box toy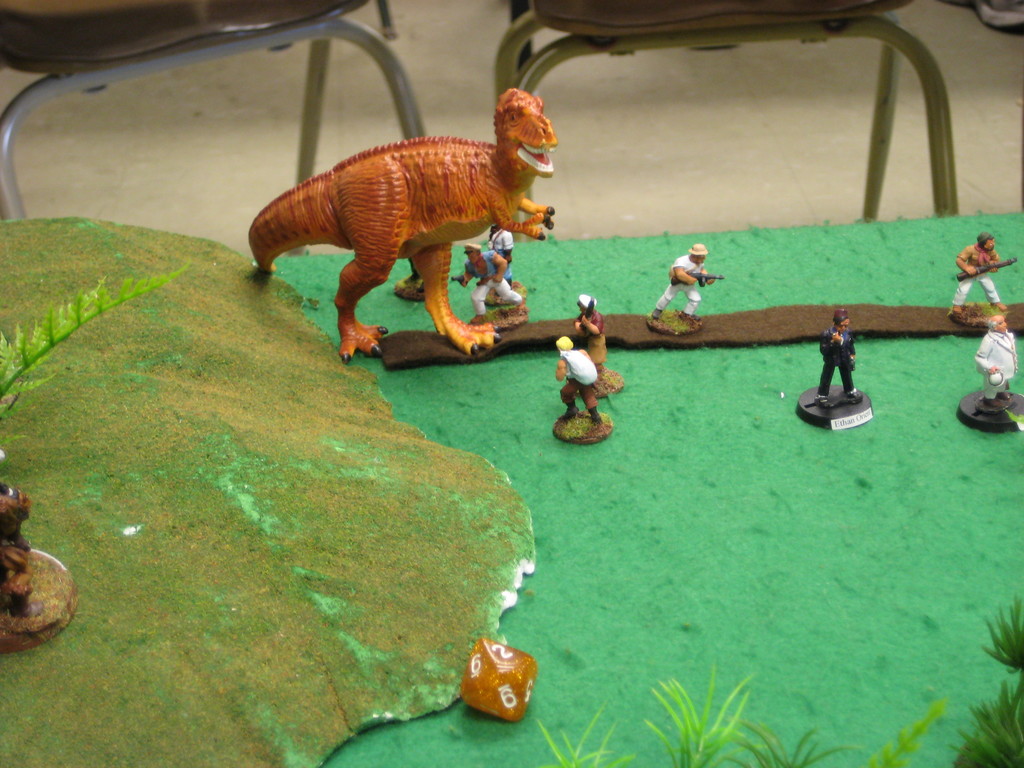
[x1=486, y1=227, x2=530, y2=305]
